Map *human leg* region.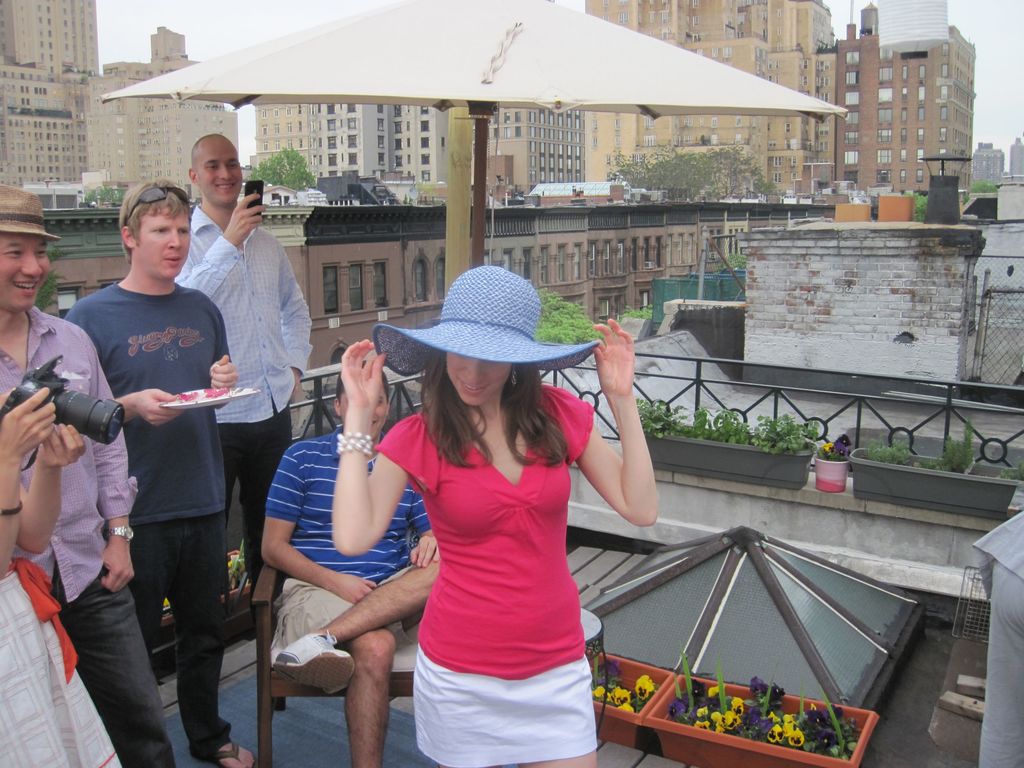
Mapped to (414,647,506,767).
